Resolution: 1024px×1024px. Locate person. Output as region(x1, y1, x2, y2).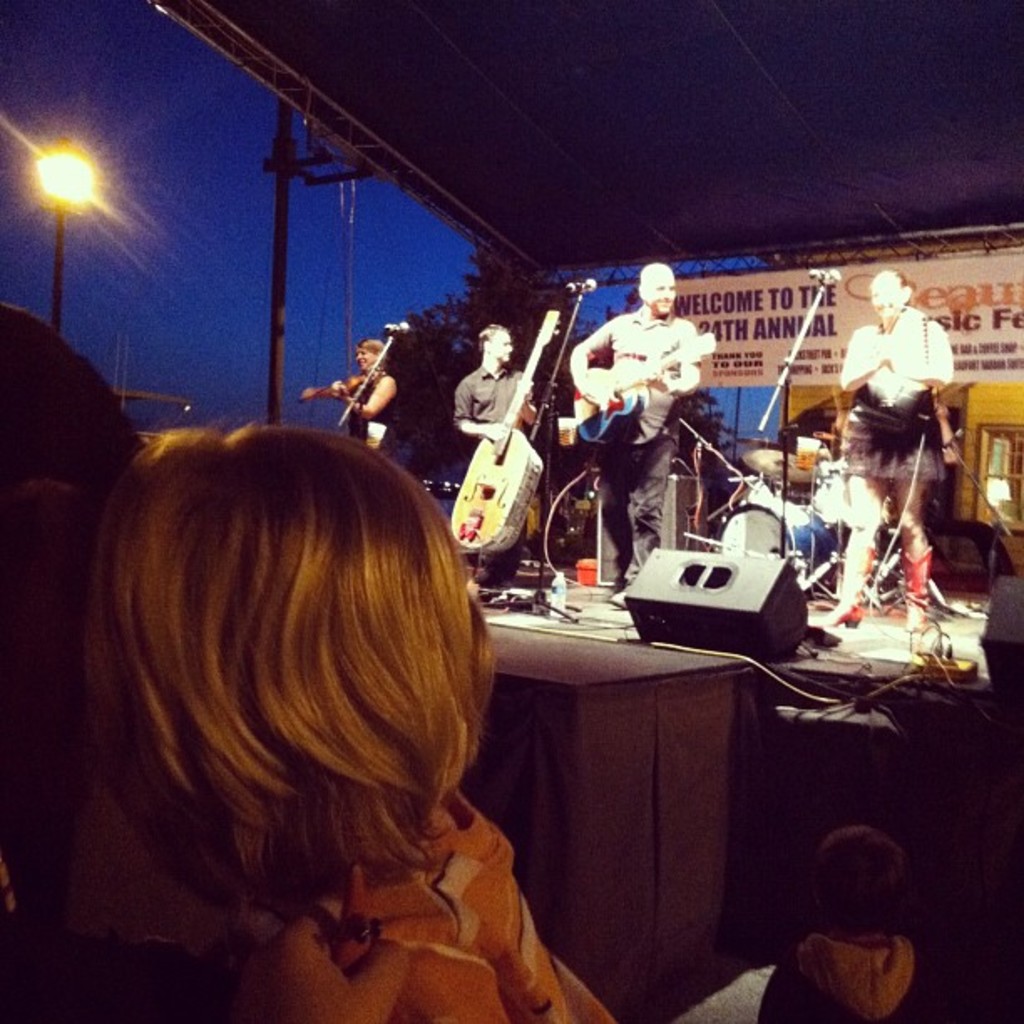
region(294, 333, 400, 453).
